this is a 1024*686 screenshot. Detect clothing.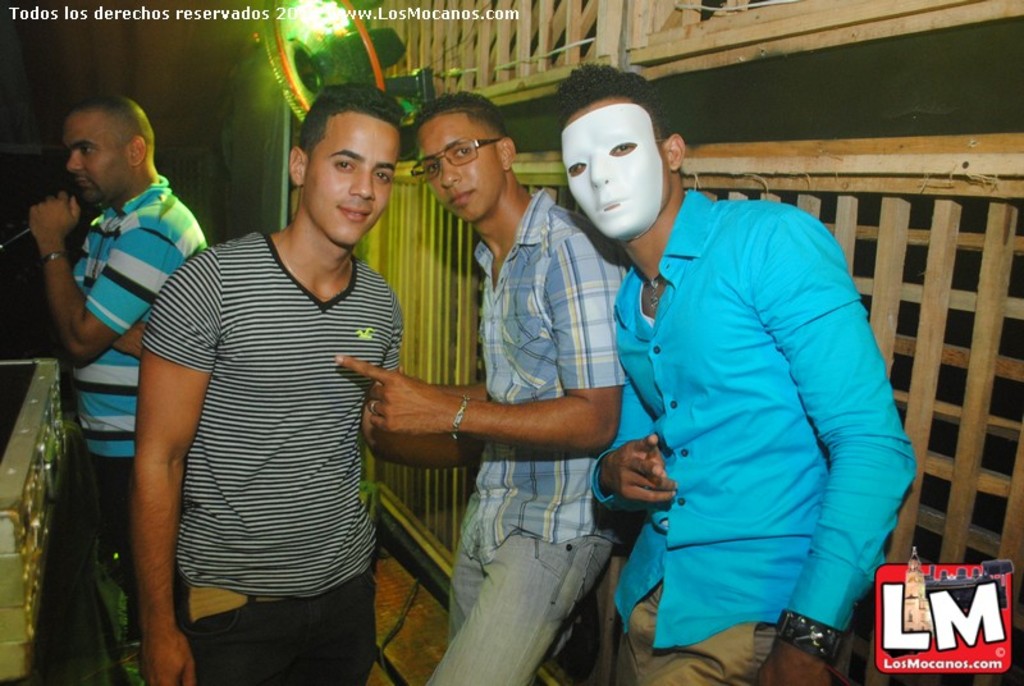
591/193/920/685.
